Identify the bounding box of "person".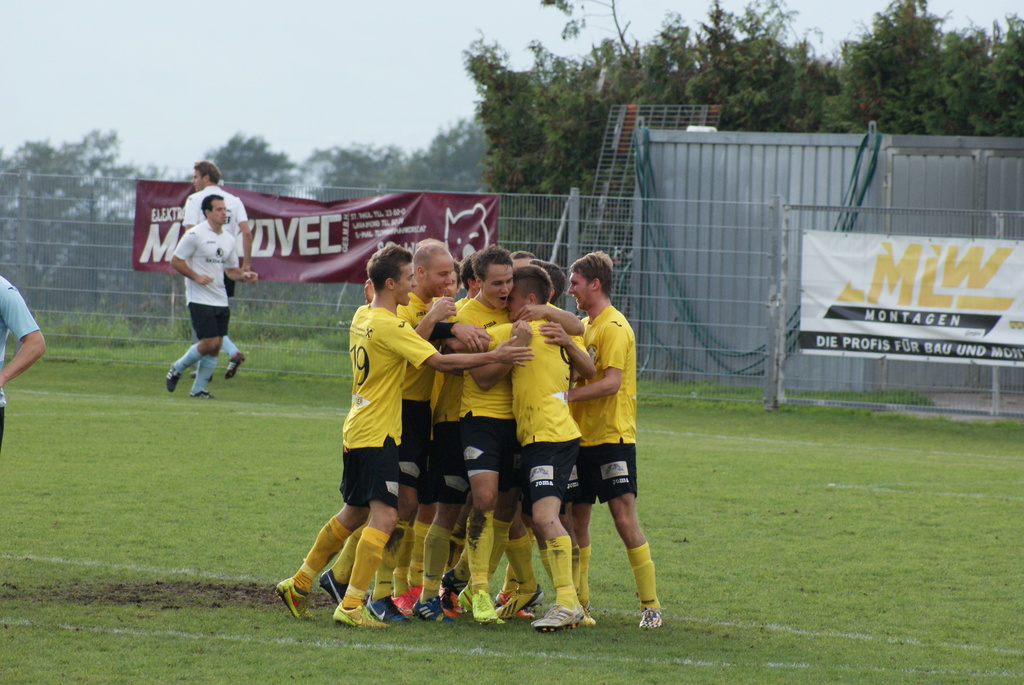
[0,277,45,443].
